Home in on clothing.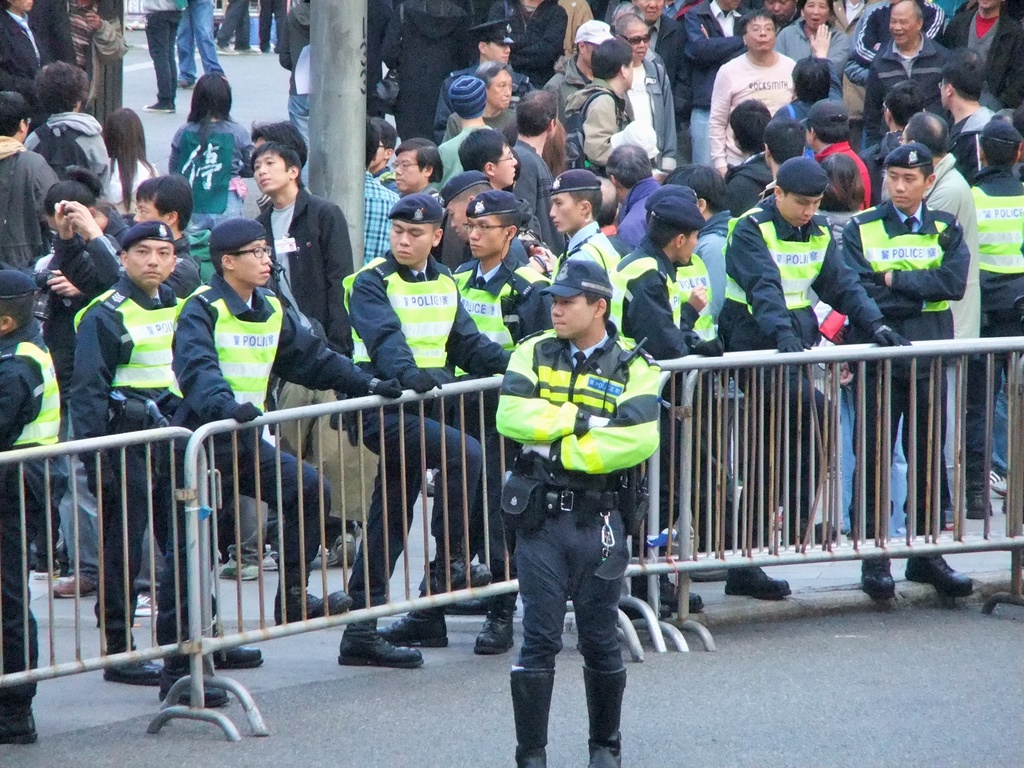
Homed in at <region>353, 173, 404, 269</region>.
